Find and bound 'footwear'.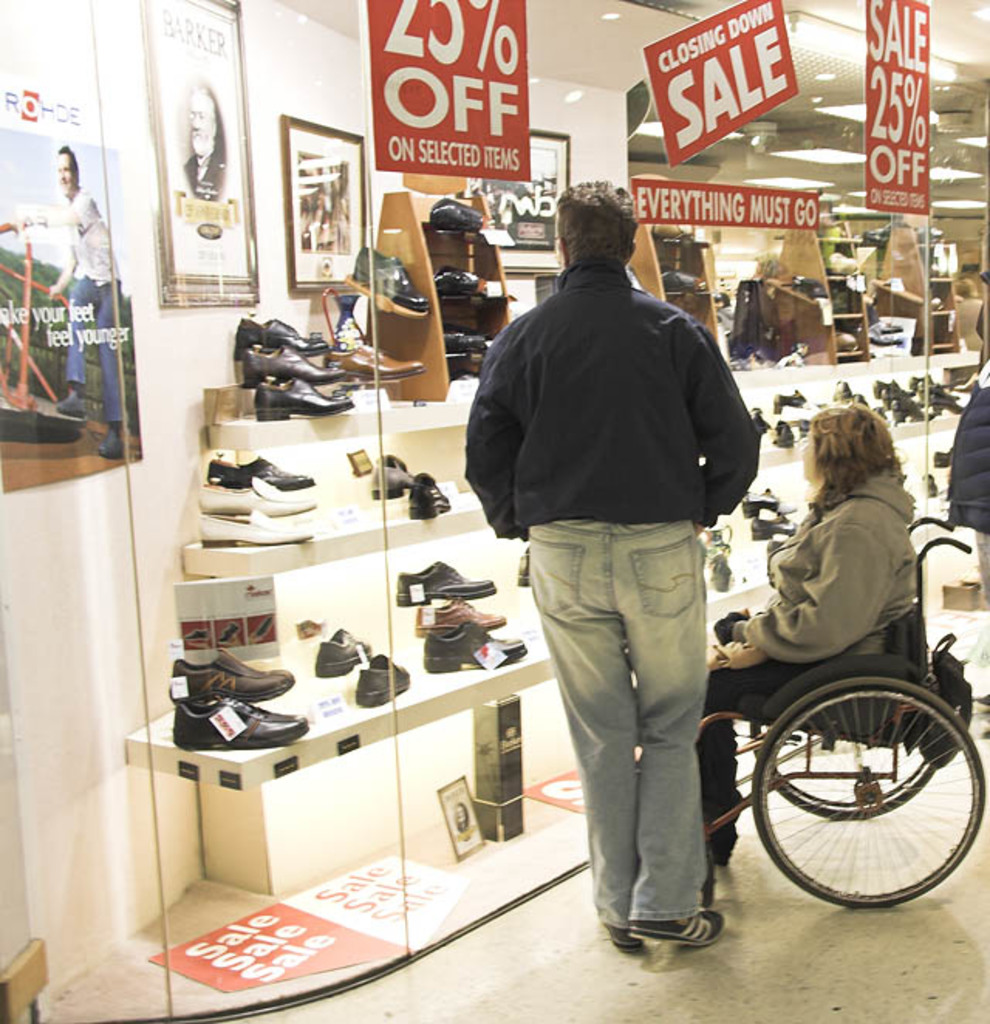
Bound: [407,467,452,520].
